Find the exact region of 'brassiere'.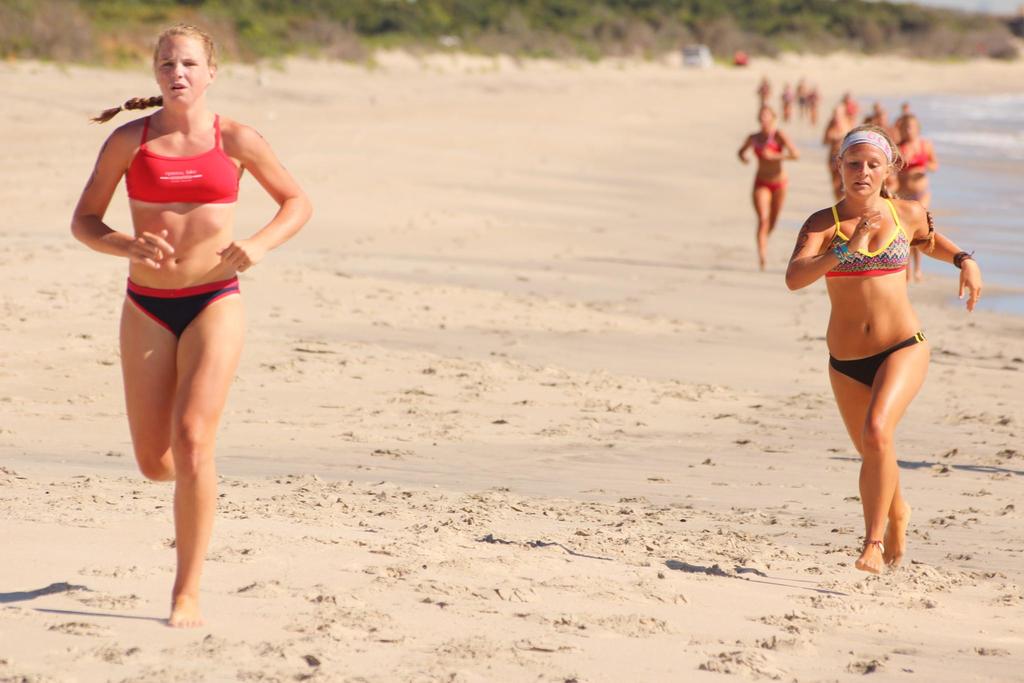
Exact region: region(755, 129, 781, 156).
